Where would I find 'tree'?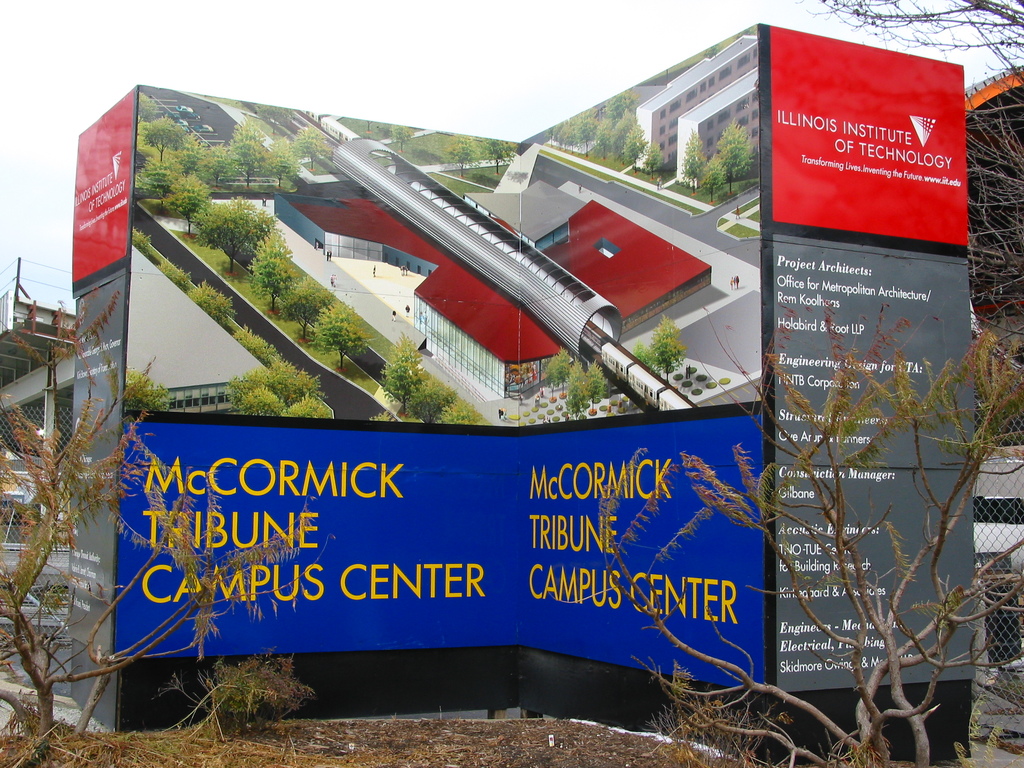
At crop(408, 373, 481, 425).
